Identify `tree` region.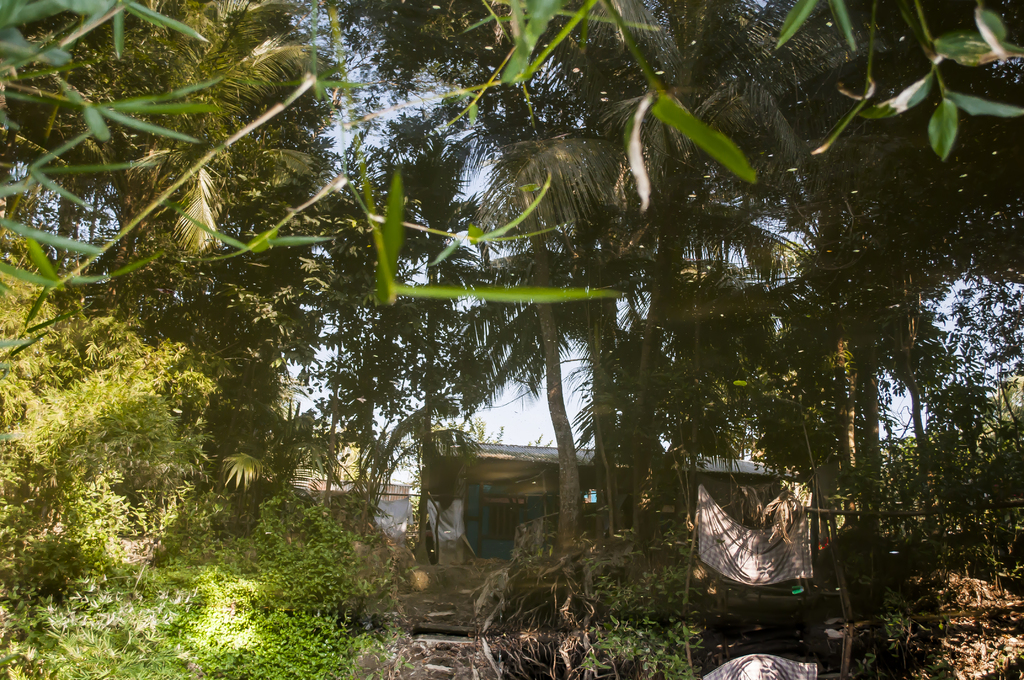
Region: (26,0,362,332).
